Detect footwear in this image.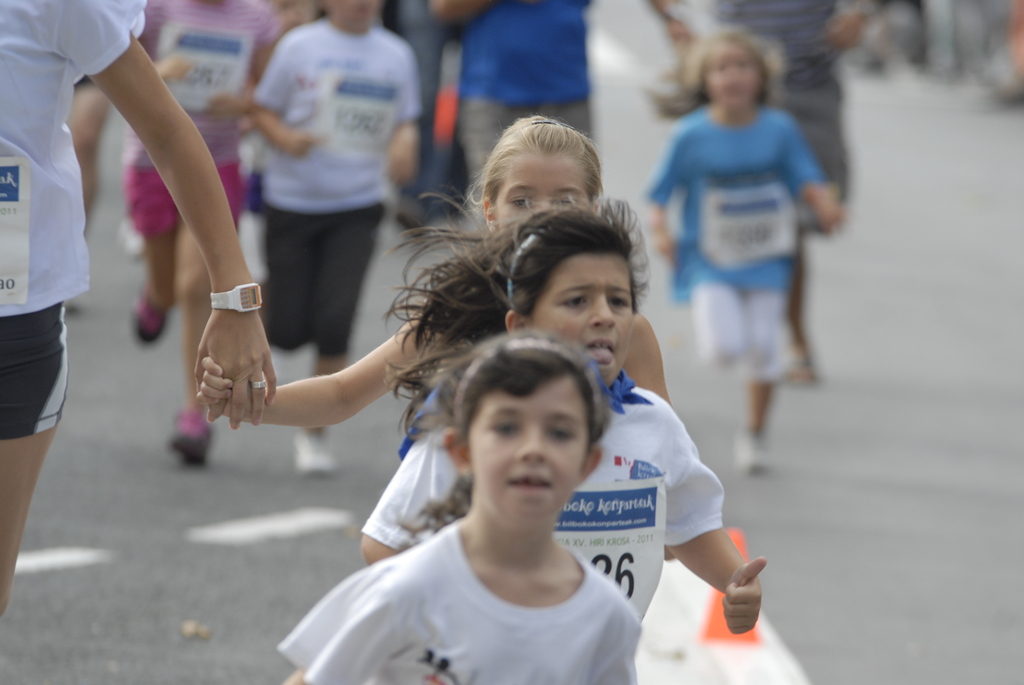
Detection: bbox(295, 426, 335, 476).
